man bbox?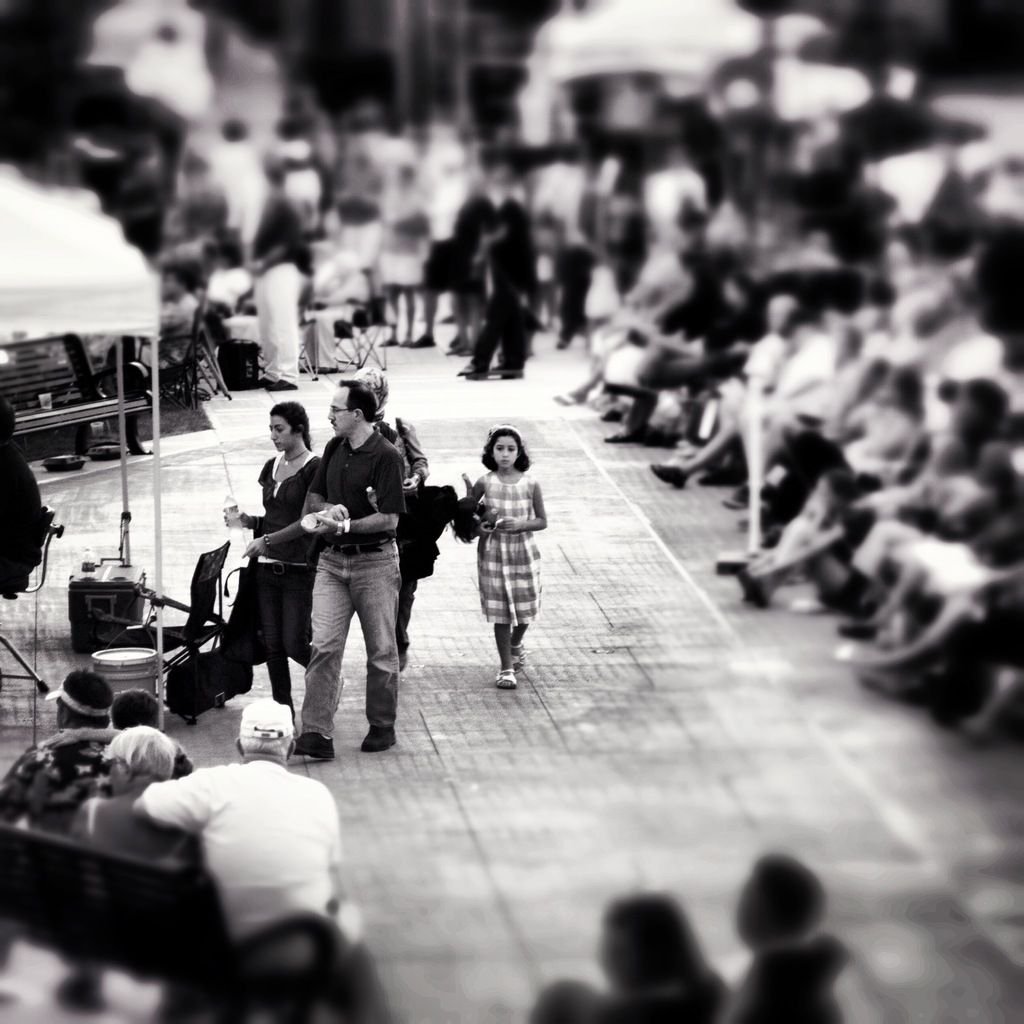
<box>271,376,420,769</box>
